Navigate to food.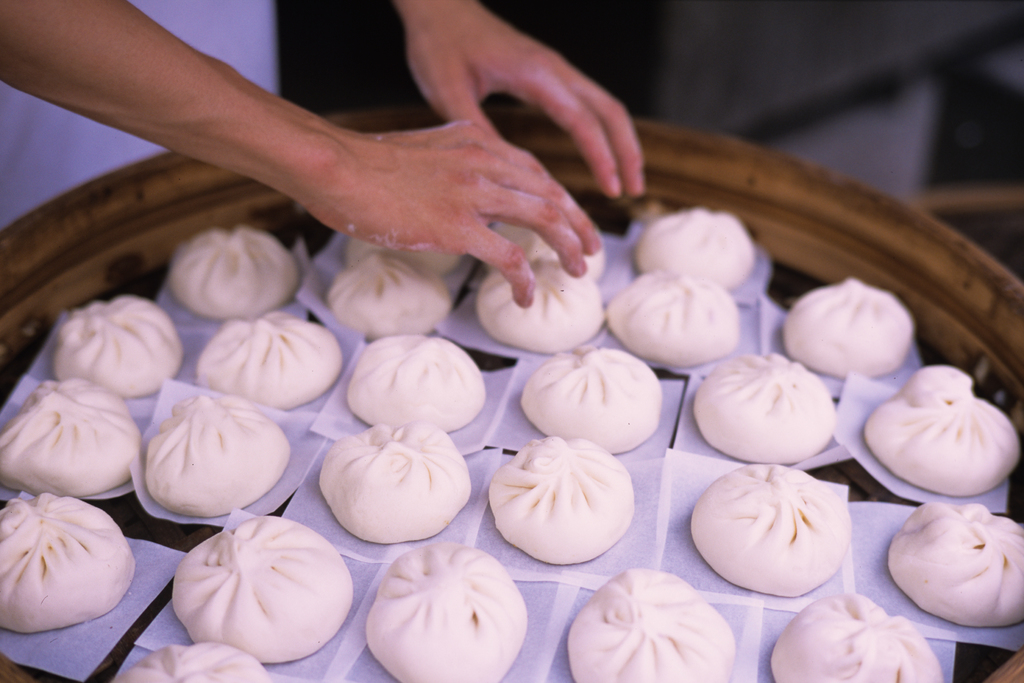
Navigation target: region(107, 636, 273, 682).
